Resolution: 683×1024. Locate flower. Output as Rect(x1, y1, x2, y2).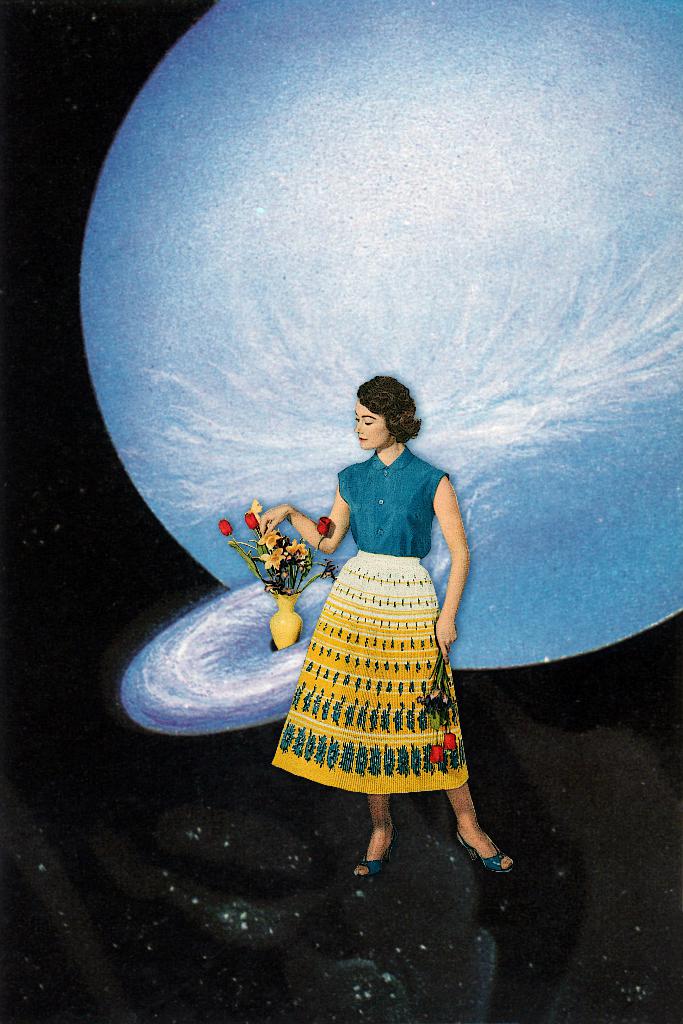
Rect(258, 552, 284, 577).
